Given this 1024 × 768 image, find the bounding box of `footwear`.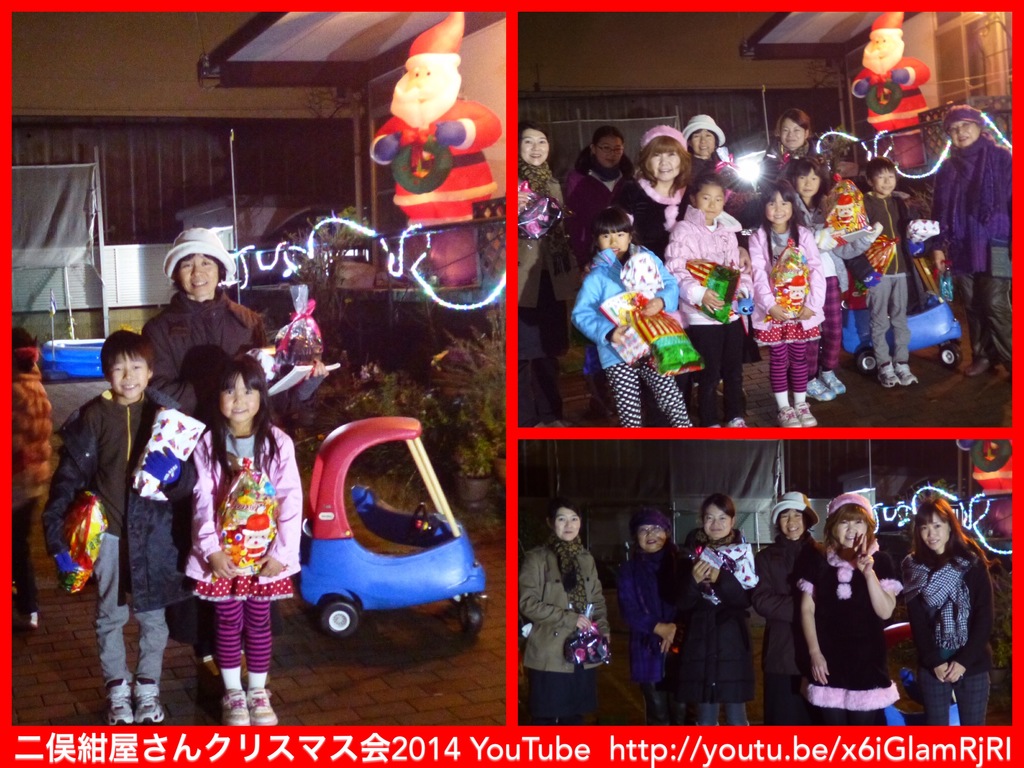
<region>248, 688, 277, 726</region>.
